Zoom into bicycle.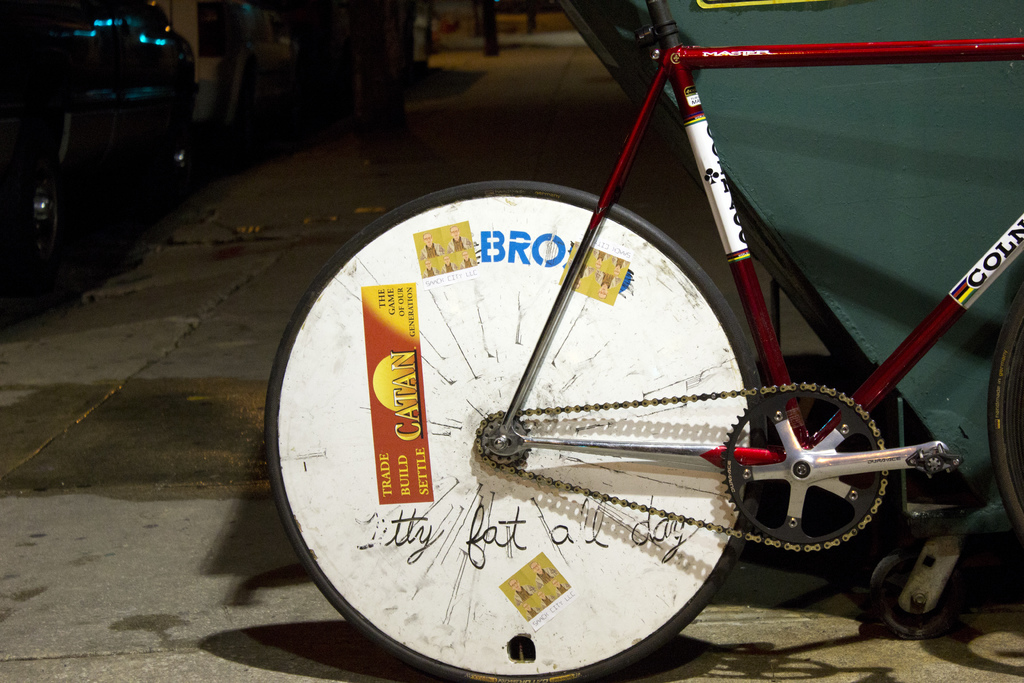
Zoom target: 262/0/1023/682.
